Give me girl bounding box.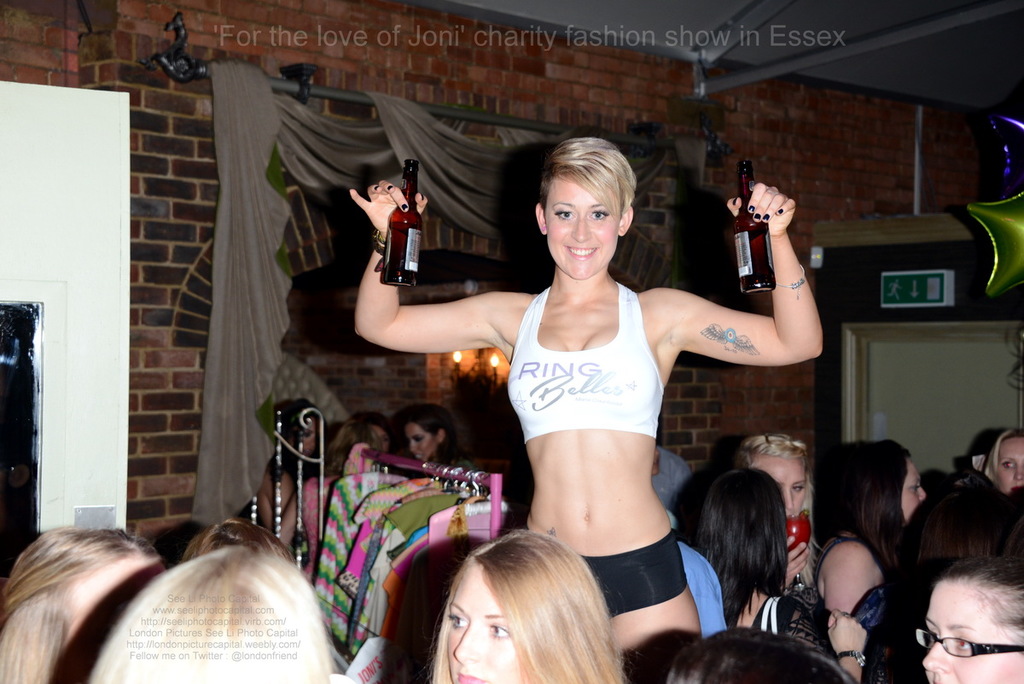
box=[426, 529, 625, 683].
